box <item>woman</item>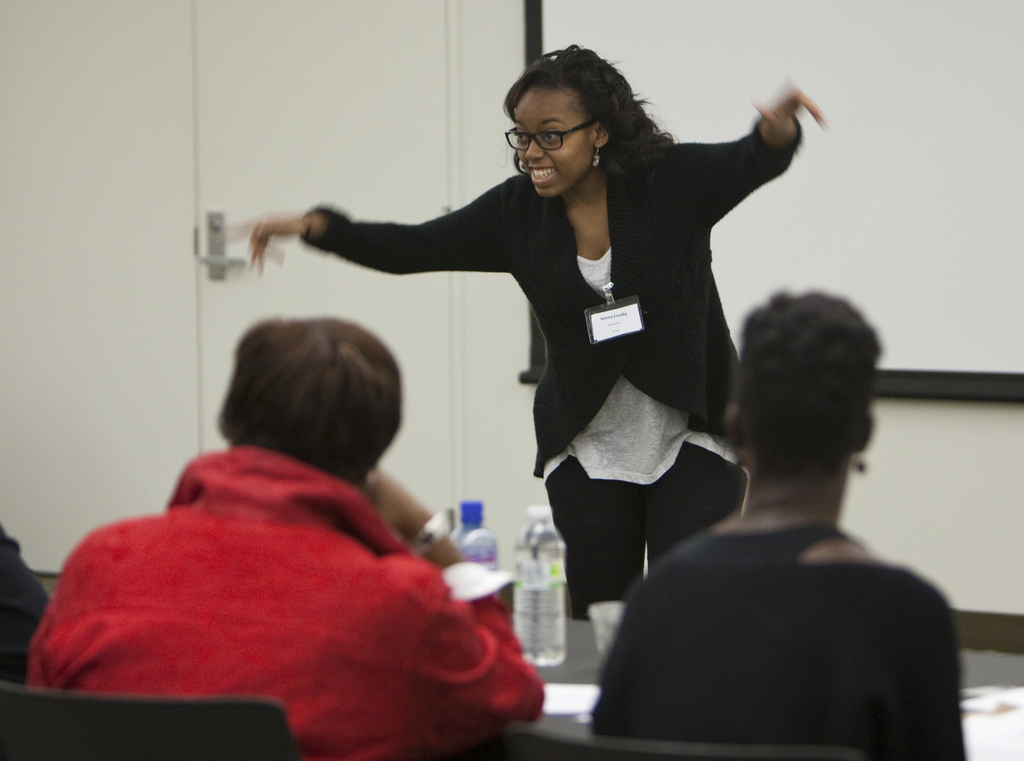
pyautogui.locateOnScreen(239, 37, 832, 627)
